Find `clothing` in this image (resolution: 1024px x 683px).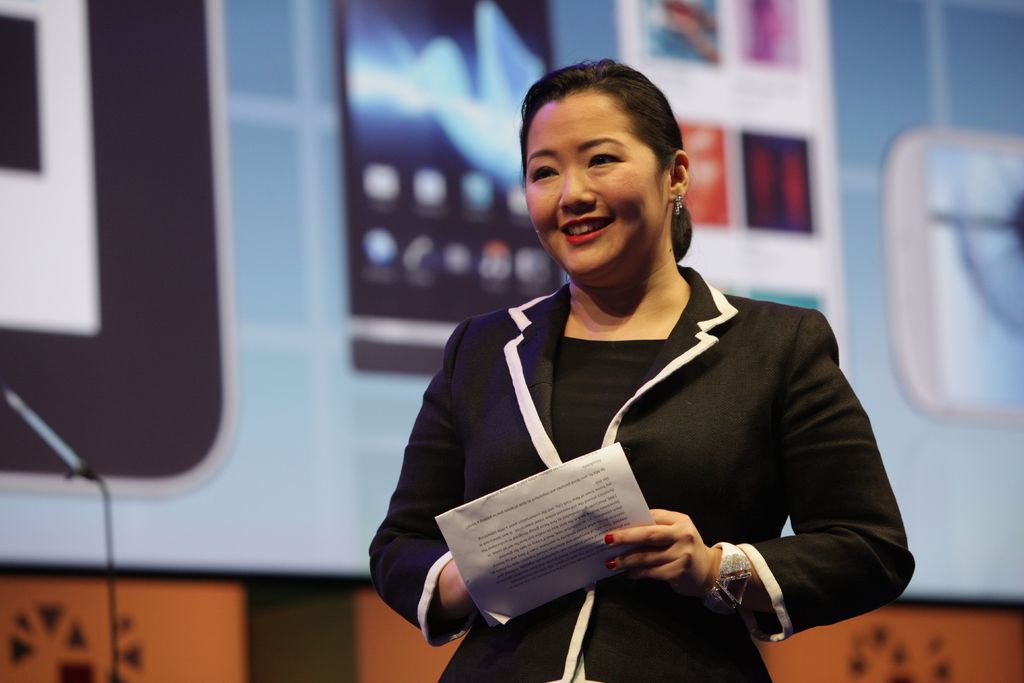
{"x1": 351, "y1": 256, "x2": 931, "y2": 682}.
